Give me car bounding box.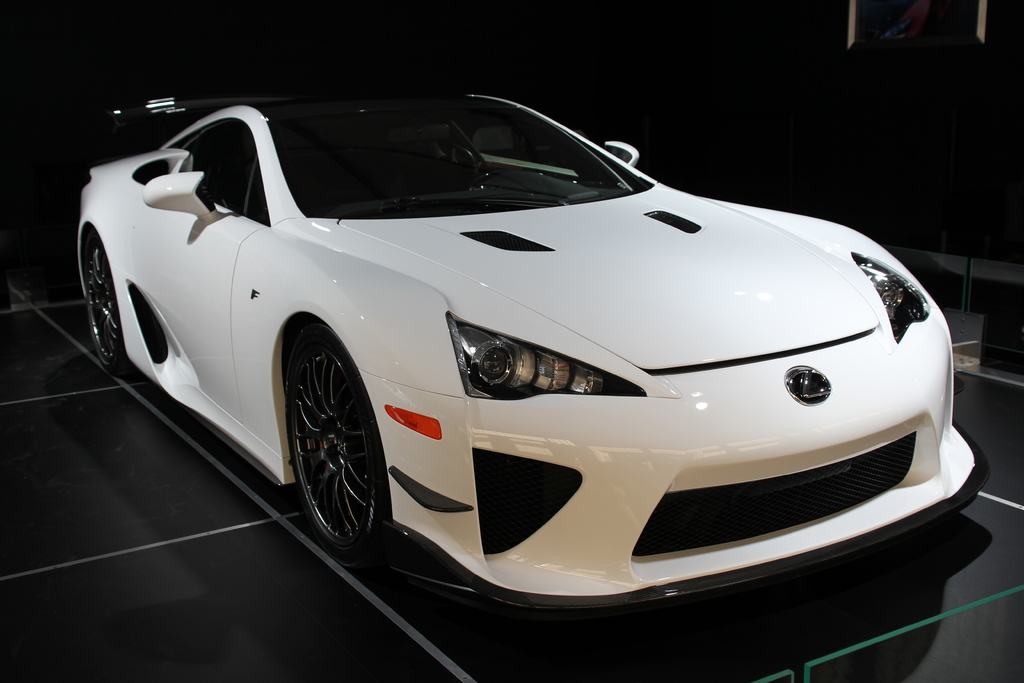
bbox(71, 81, 969, 635).
